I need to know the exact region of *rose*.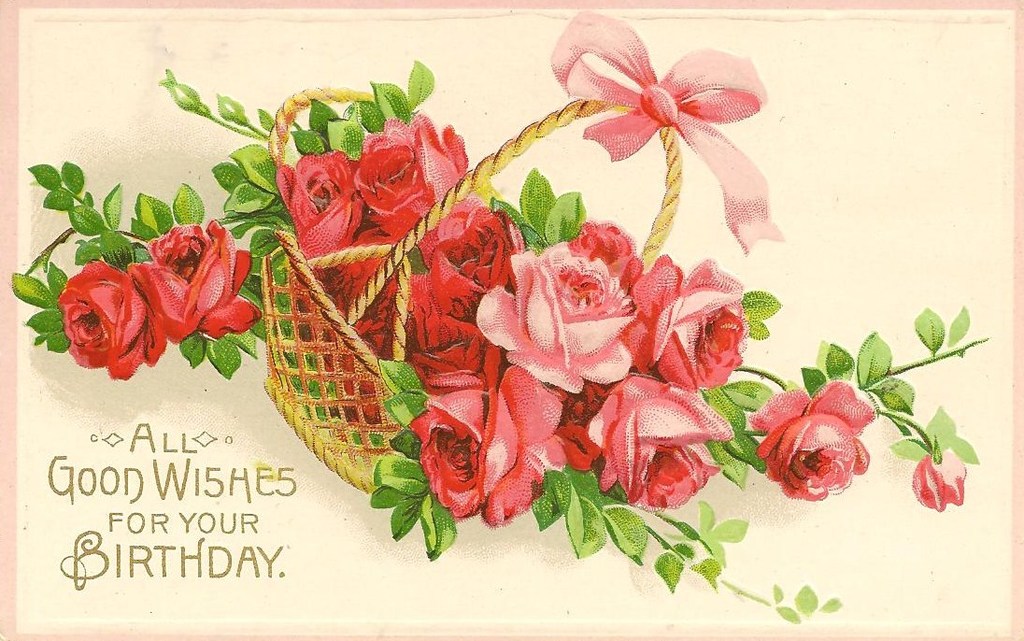
Region: (left=53, top=255, right=164, bottom=378).
